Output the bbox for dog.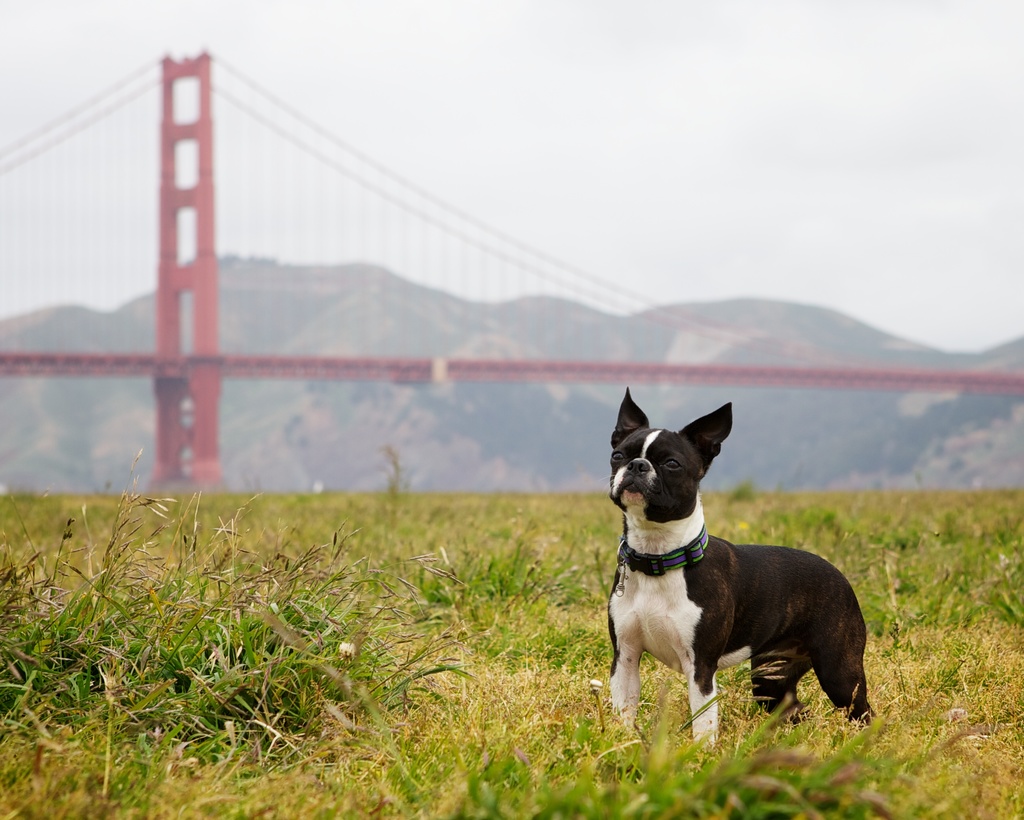
(x1=607, y1=388, x2=870, y2=747).
